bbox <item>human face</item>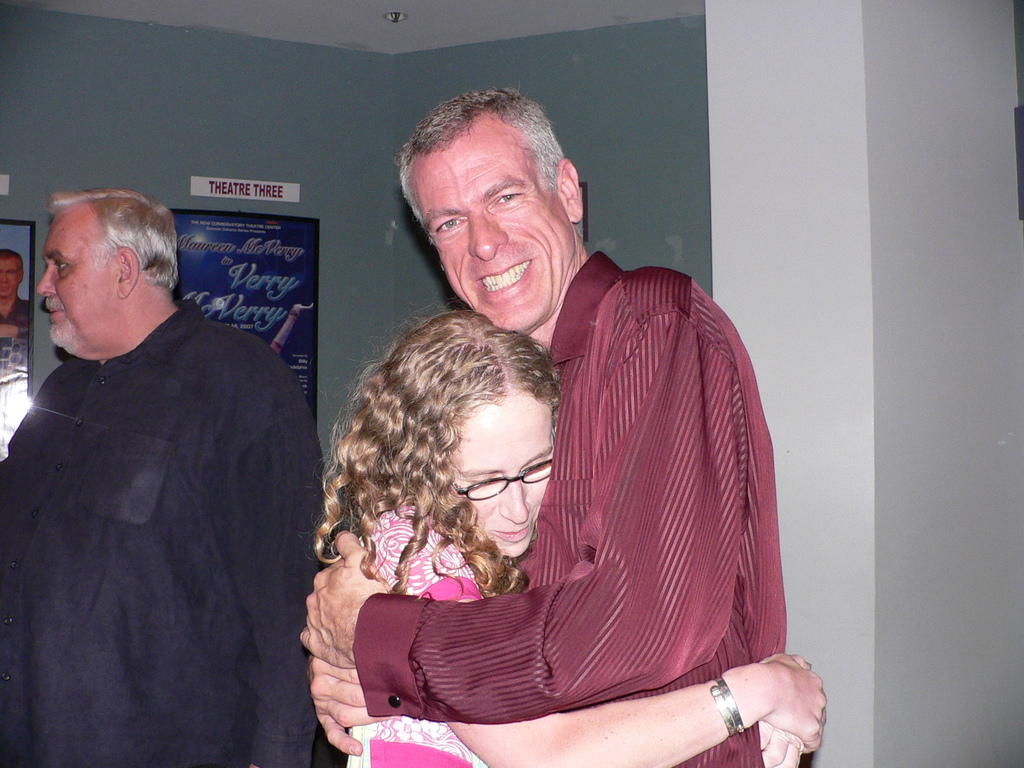
box=[412, 116, 578, 333]
